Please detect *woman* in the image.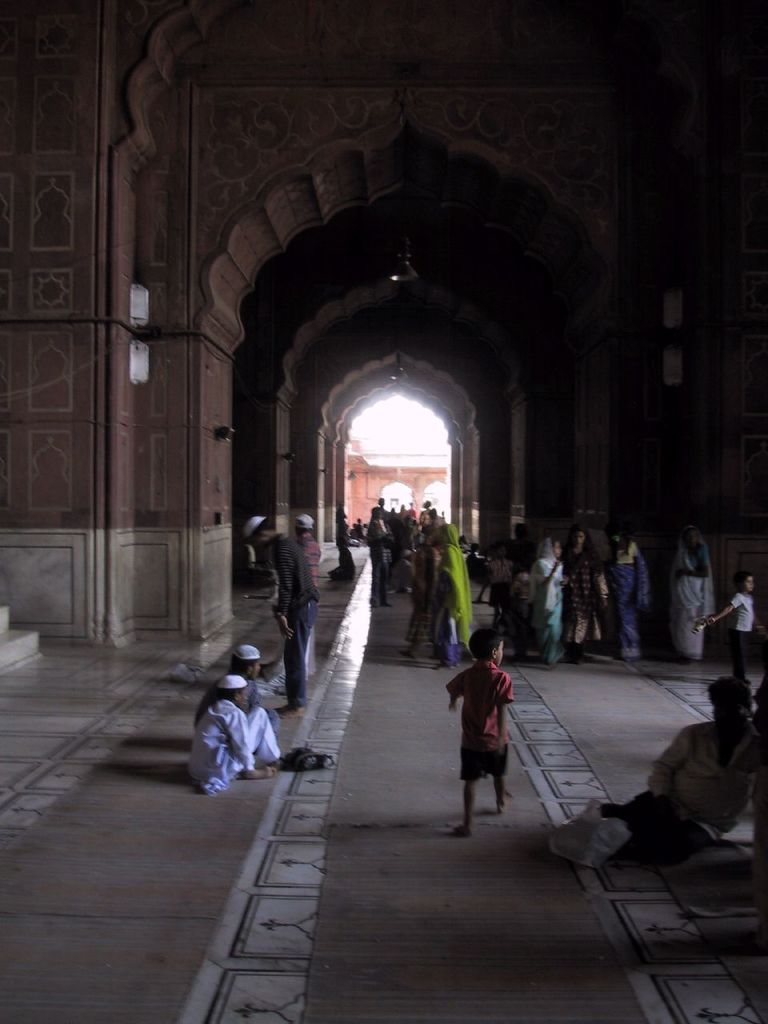
l=603, t=526, r=653, b=666.
